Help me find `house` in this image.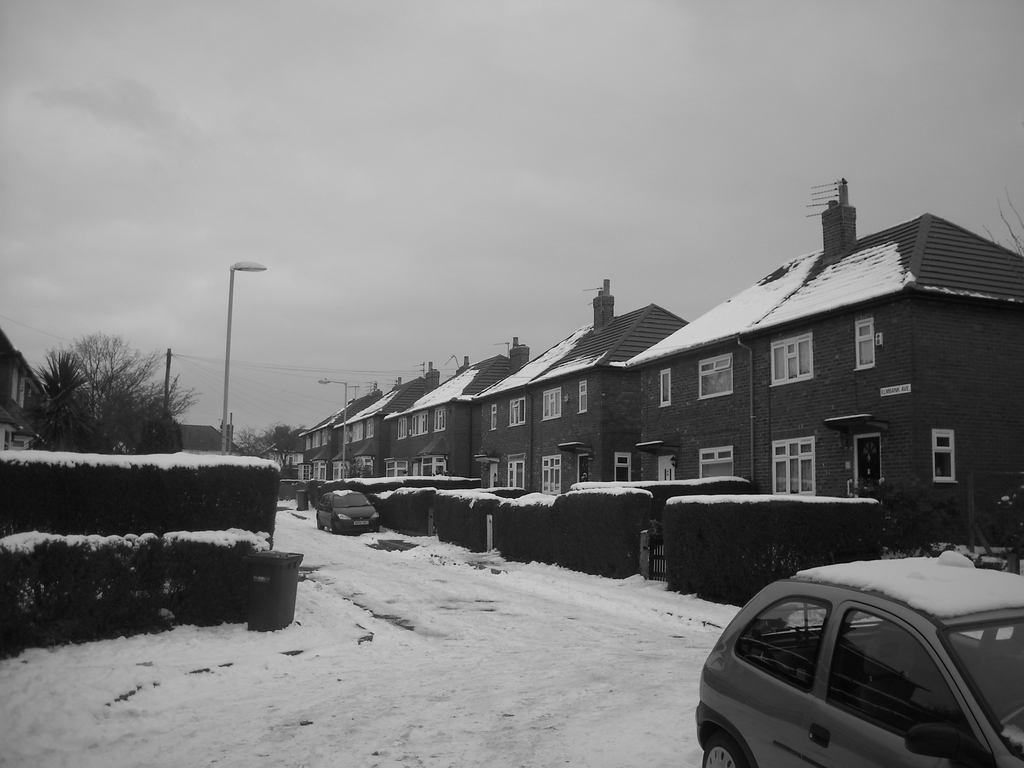
Found it: x1=0, y1=324, x2=54, y2=452.
